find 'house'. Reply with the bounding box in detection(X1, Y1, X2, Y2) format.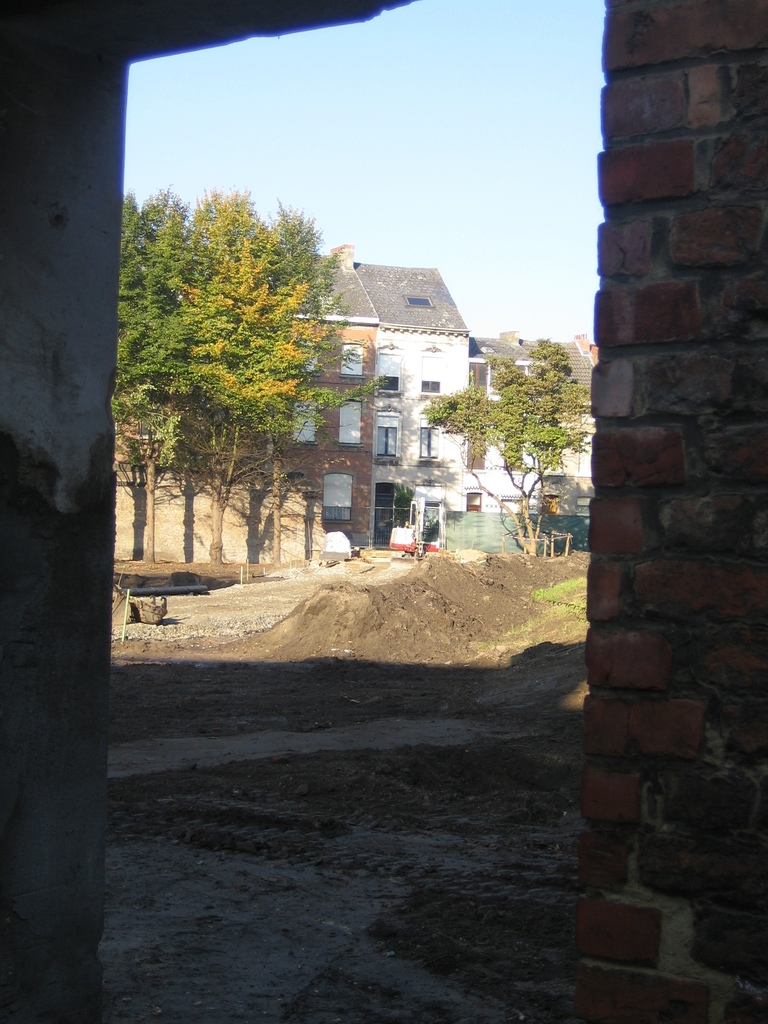
detection(120, 257, 372, 545).
